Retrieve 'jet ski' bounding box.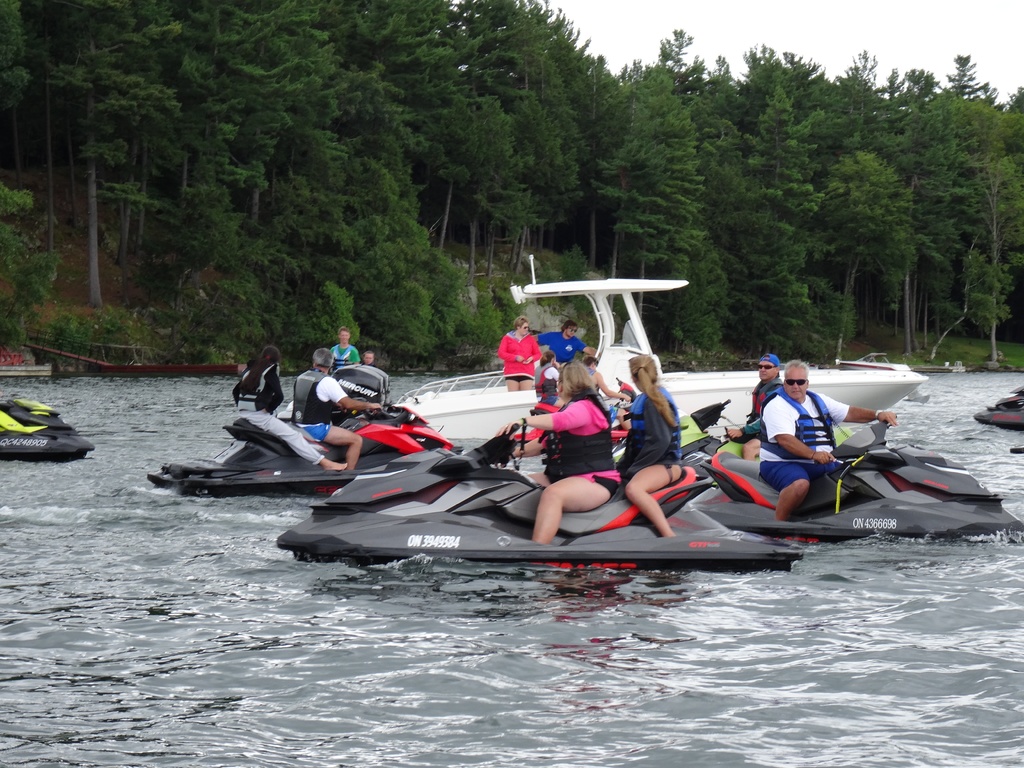
Bounding box: select_region(142, 400, 468, 493).
